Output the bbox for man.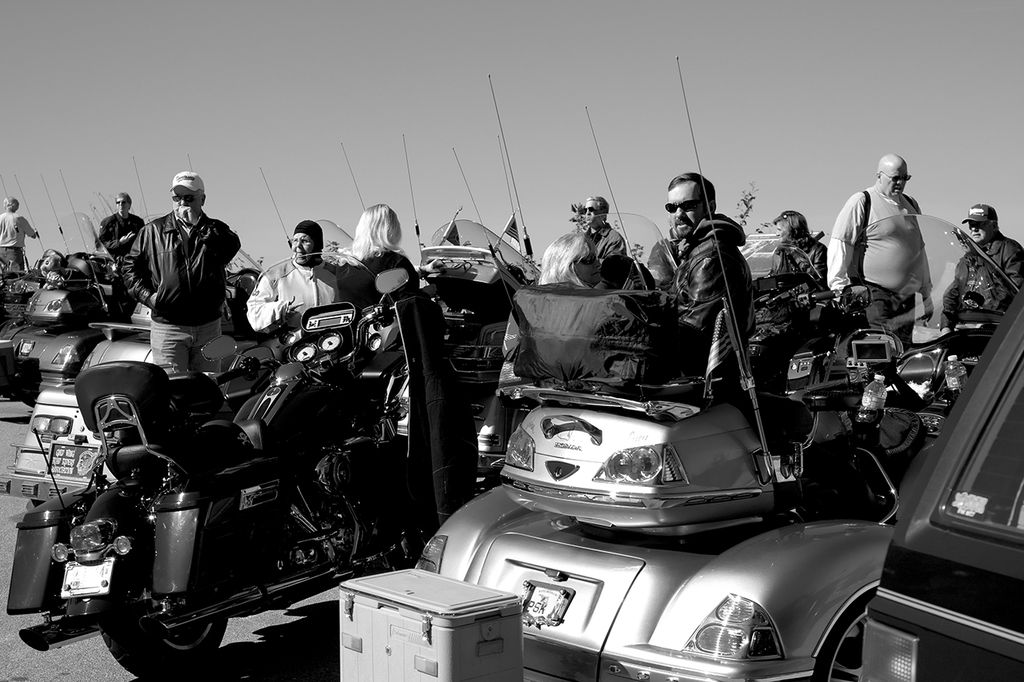
[left=582, top=193, right=624, bottom=257].
